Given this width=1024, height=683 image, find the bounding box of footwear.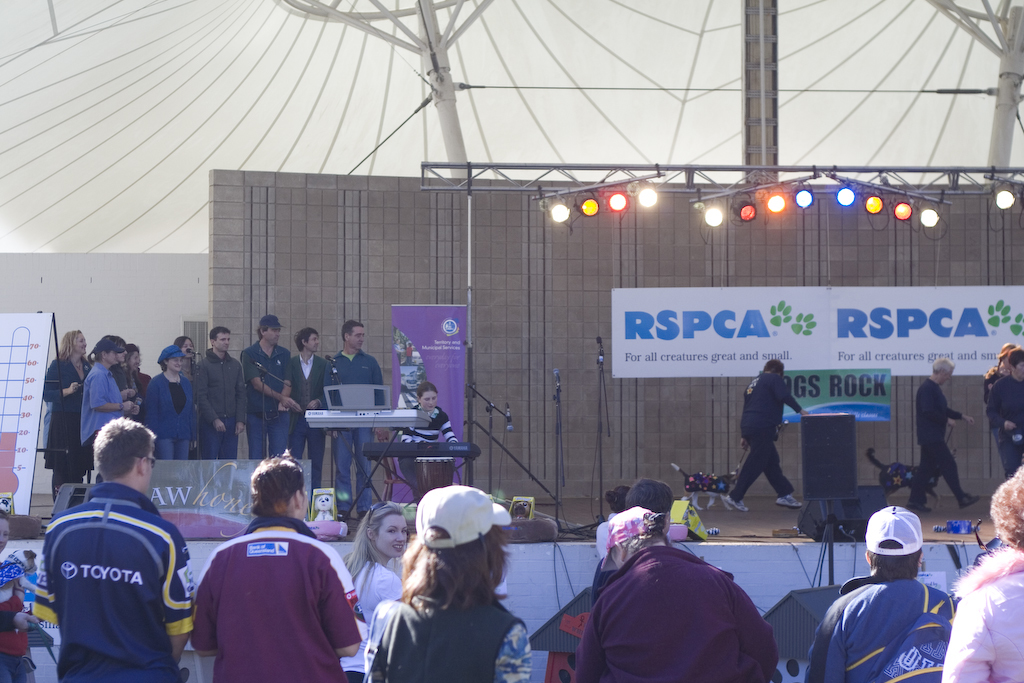
[x1=771, y1=486, x2=798, y2=509].
